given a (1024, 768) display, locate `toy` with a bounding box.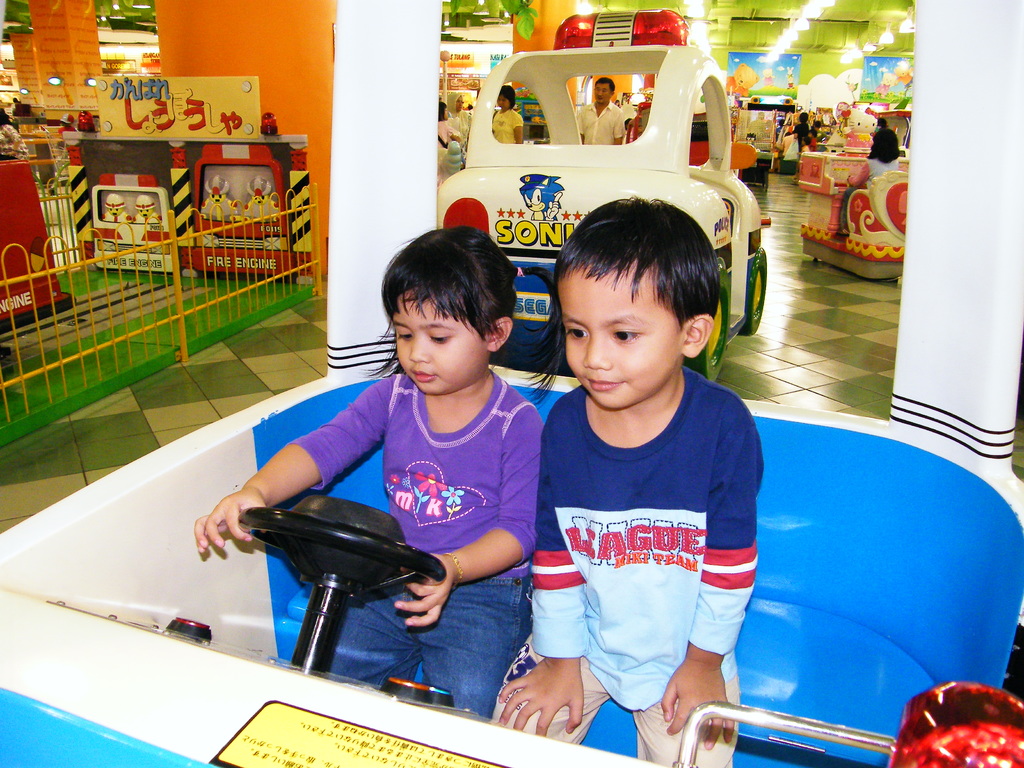
Located: box(846, 103, 877, 153).
